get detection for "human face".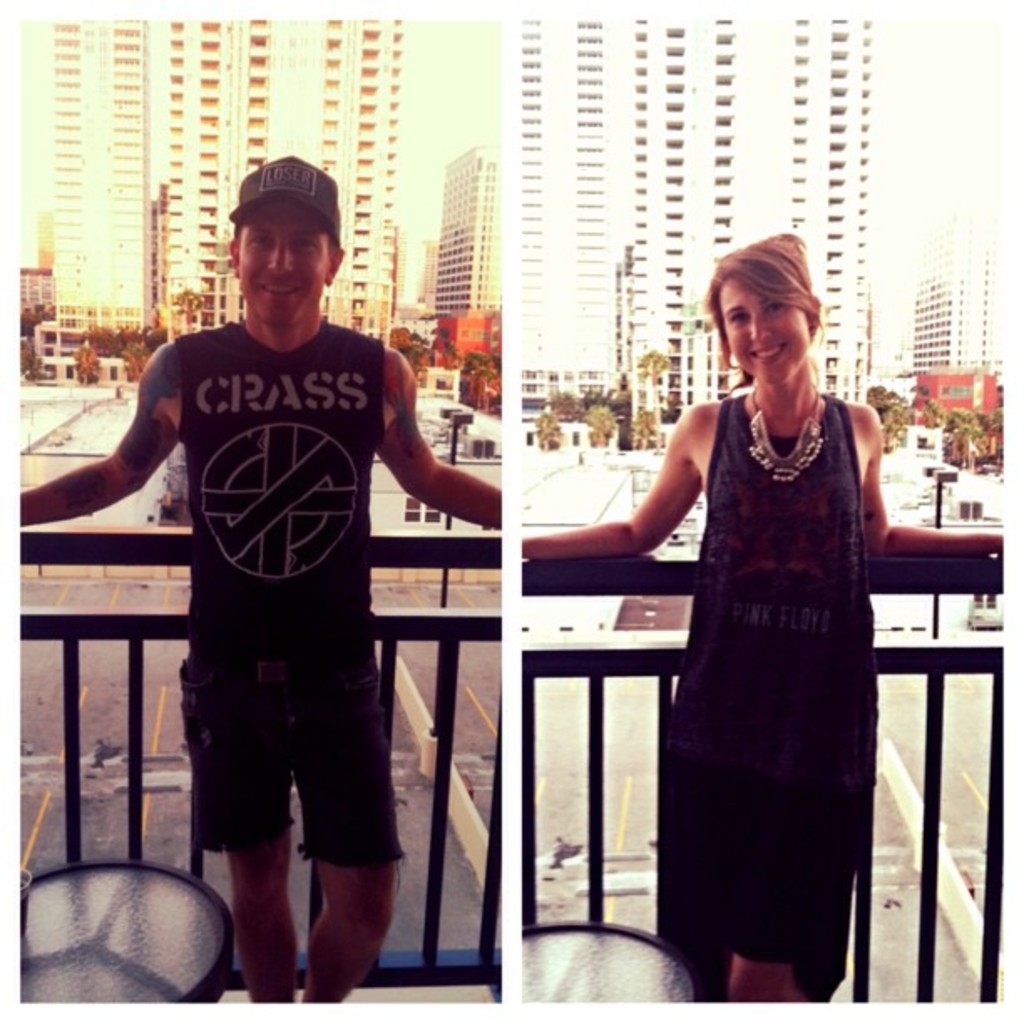
Detection: bbox=[716, 278, 810, 381].
